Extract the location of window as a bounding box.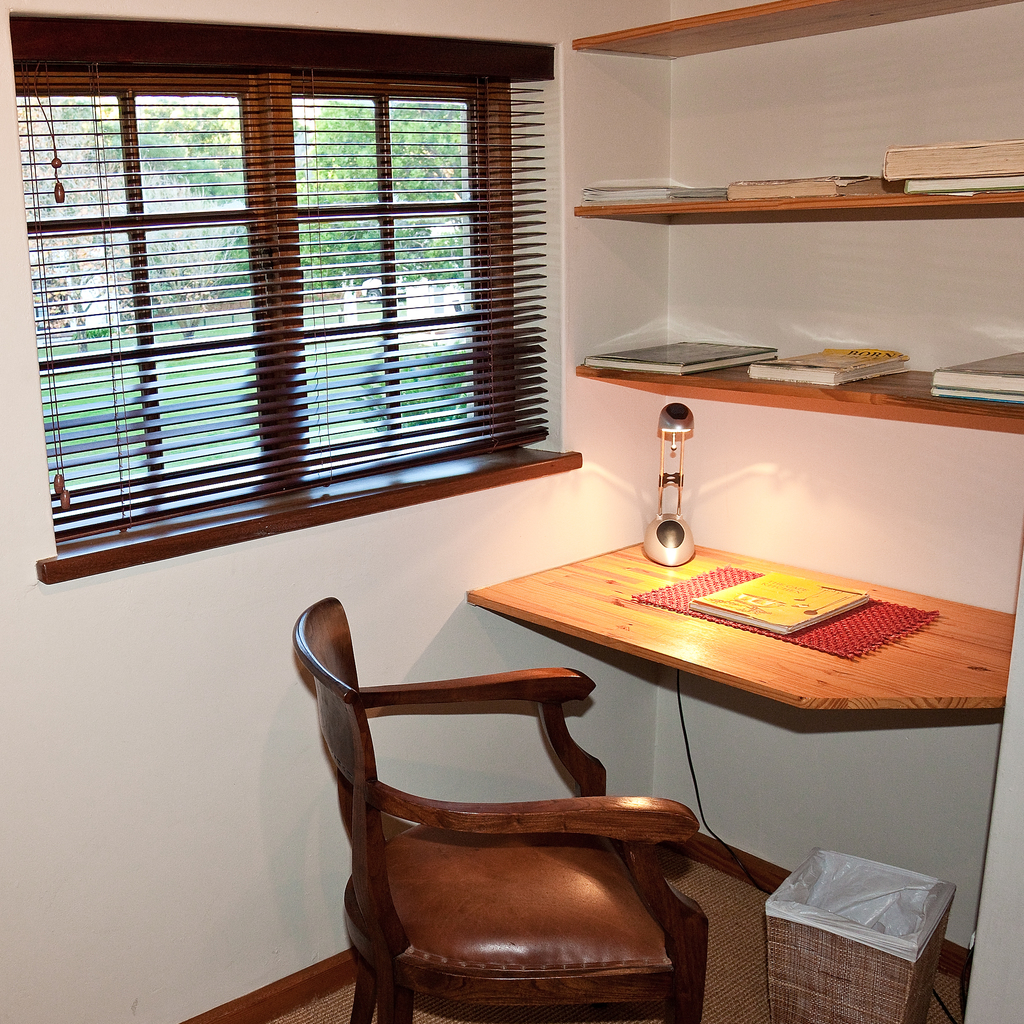
(left=3, top=0, right=580, bottom=548).
